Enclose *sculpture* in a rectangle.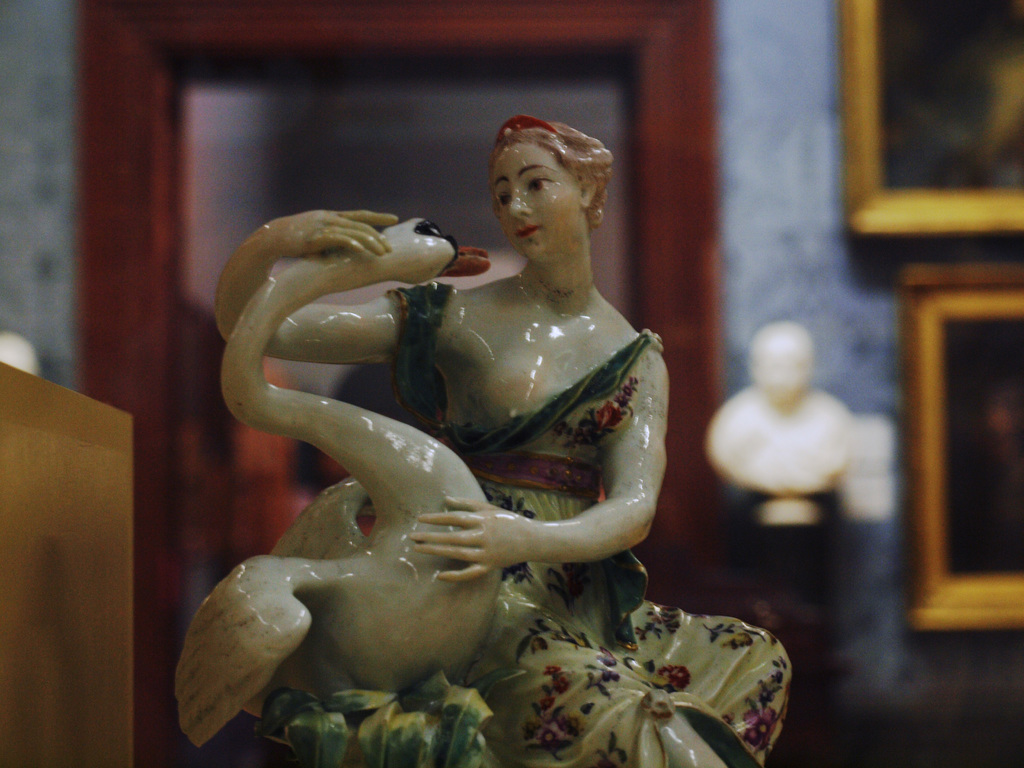
174,110,805,767.
